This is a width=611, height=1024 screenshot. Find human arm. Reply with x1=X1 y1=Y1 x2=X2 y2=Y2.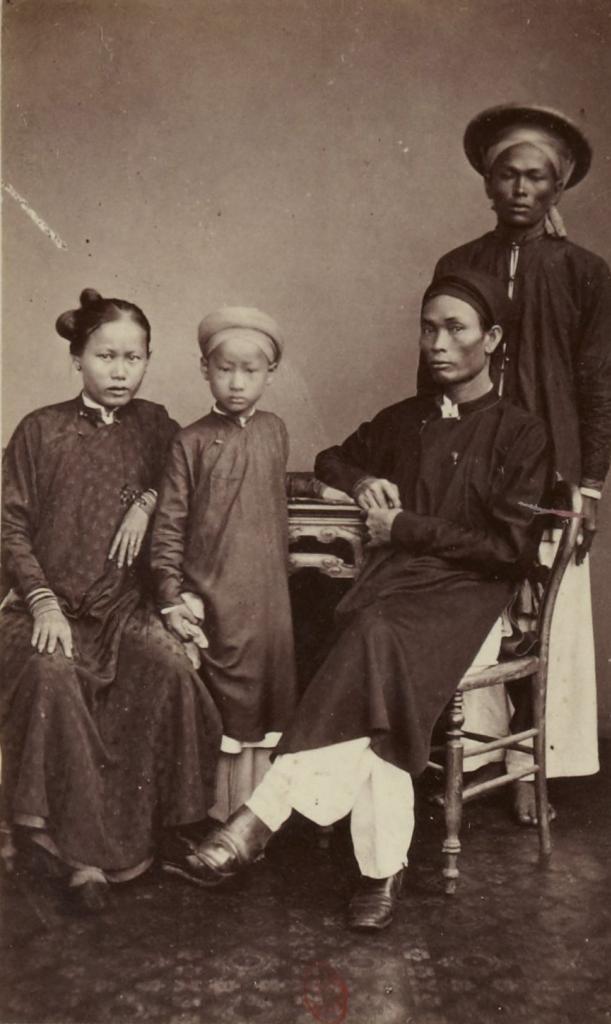
x1=574 y1=251 x2=610 y2=566.
